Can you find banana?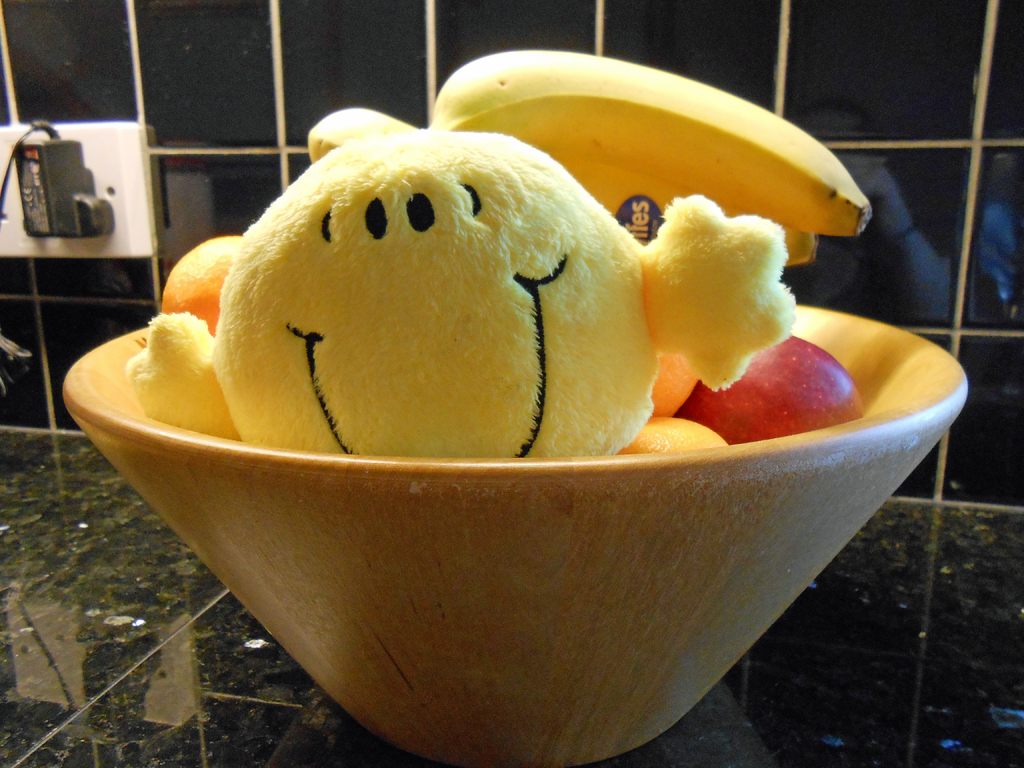
Yes, bounding box: l=309, t=103, r=426, b=160.
